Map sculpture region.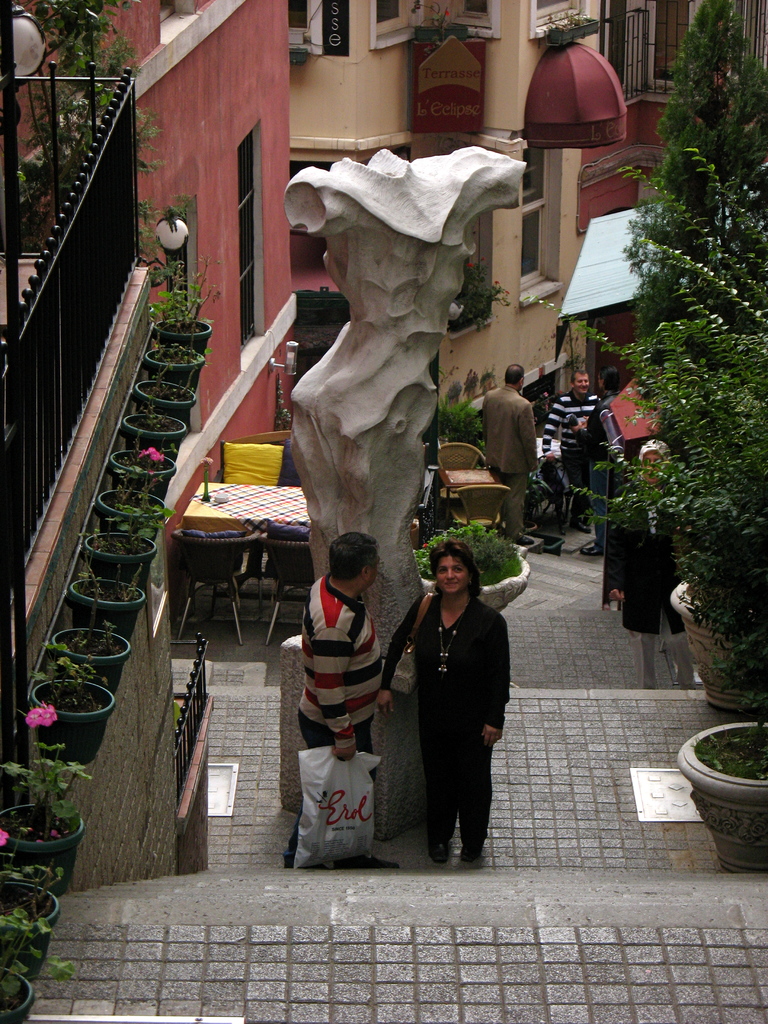
Mapped to crop(287, 145, 531, 654).
